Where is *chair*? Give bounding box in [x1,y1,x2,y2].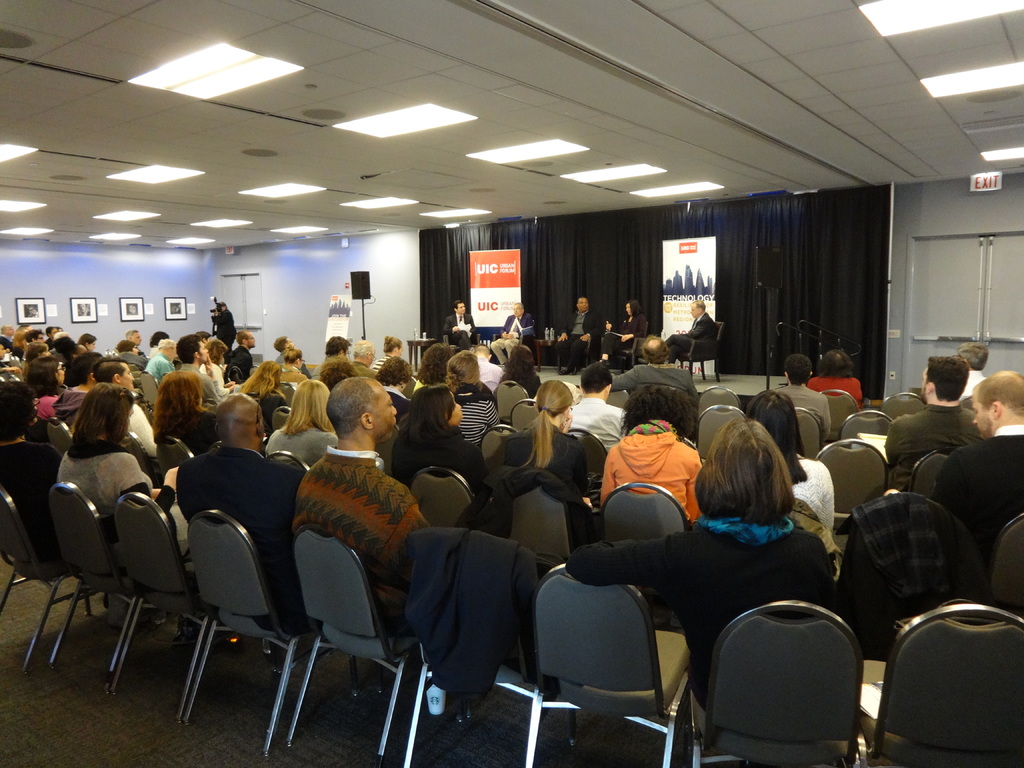
[45,414,72,456].
